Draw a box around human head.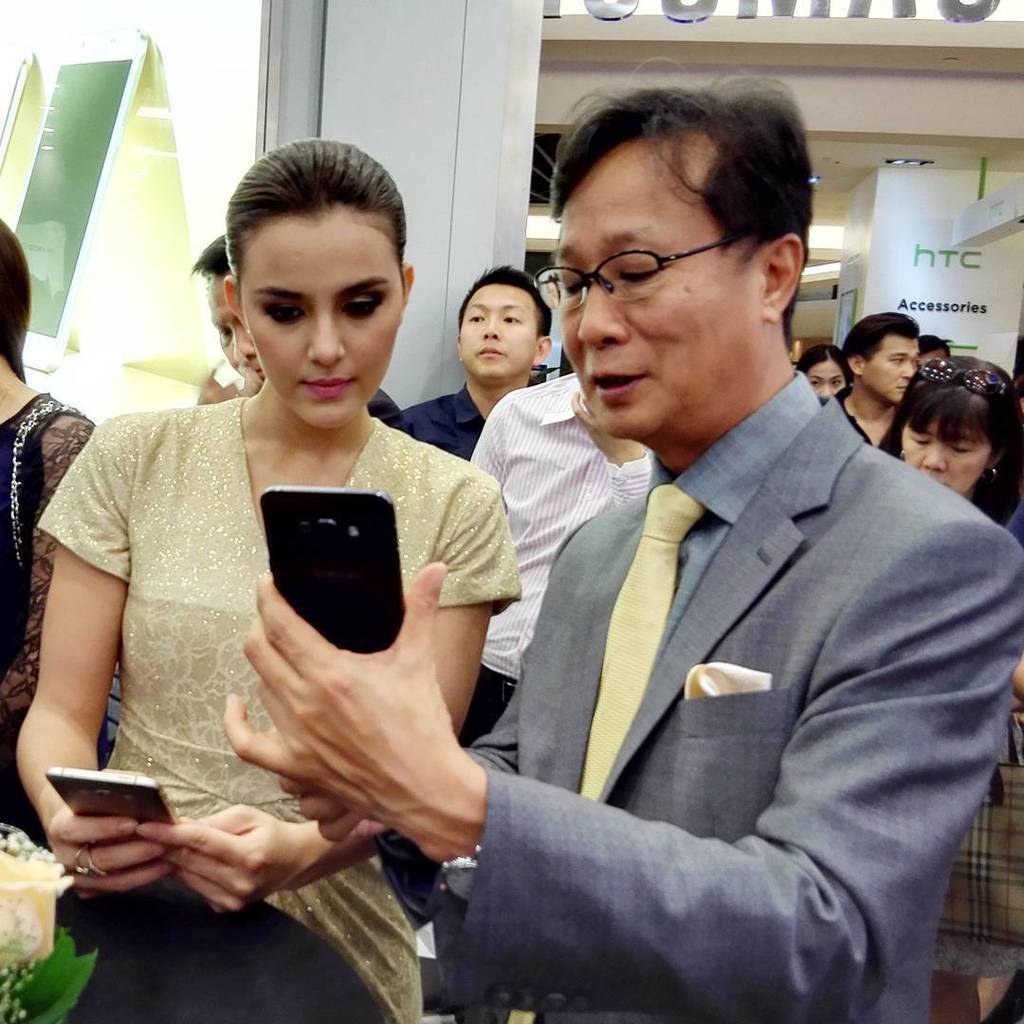
[left=0, top=217, right=30, bottom=359].
